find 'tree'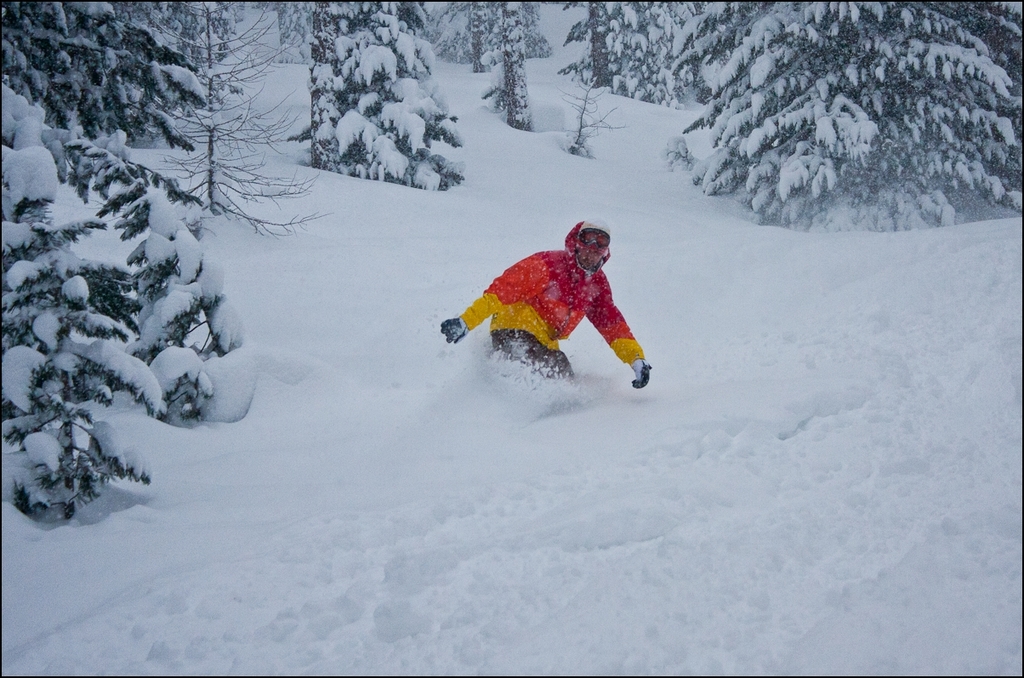
<region>0, 0, 239, 148</region>
